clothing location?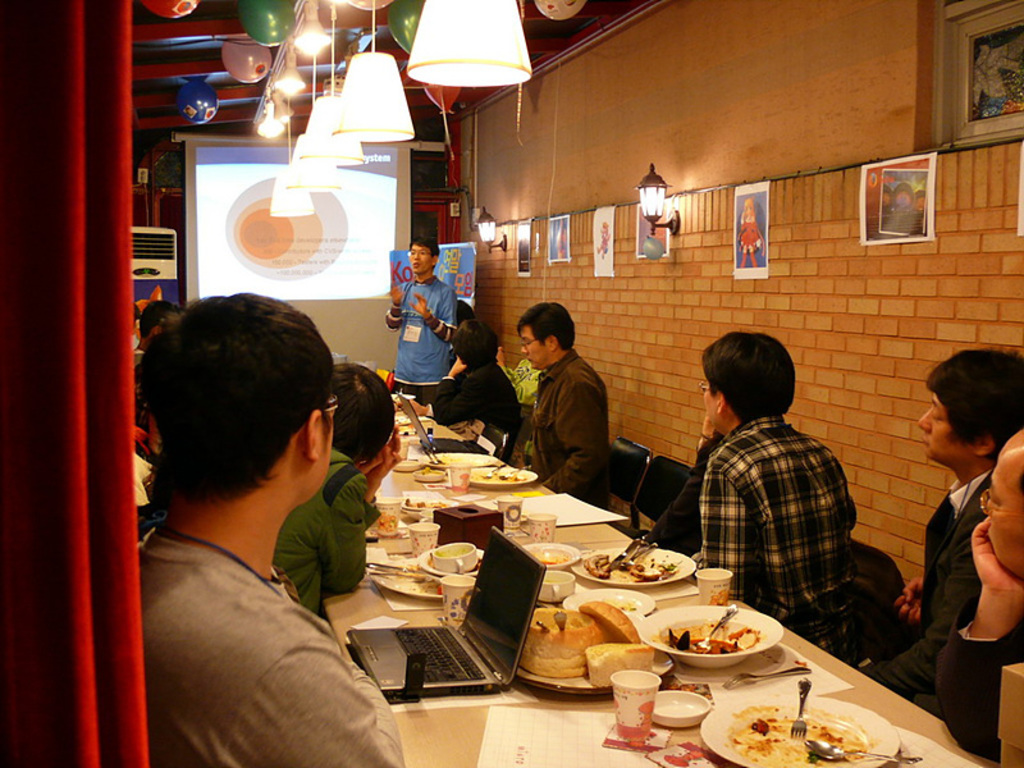
<box>142,538,412,767</box>
